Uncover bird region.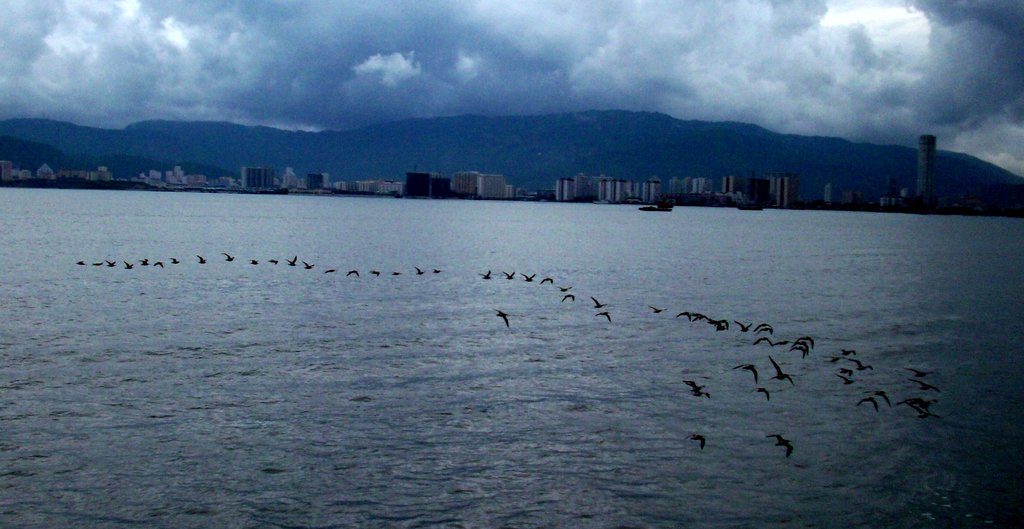
Uncovered: [left=91, top=262, right=101, bottom=267].
